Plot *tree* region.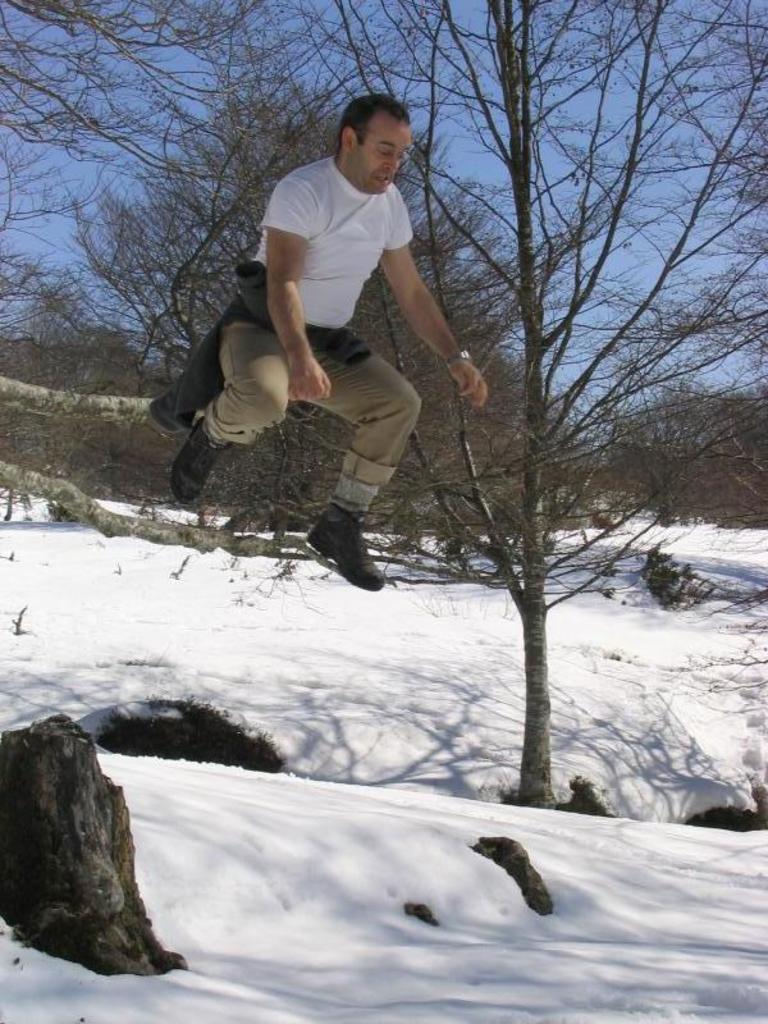
Plotted at bbox=(603, 387, 767, 532).
